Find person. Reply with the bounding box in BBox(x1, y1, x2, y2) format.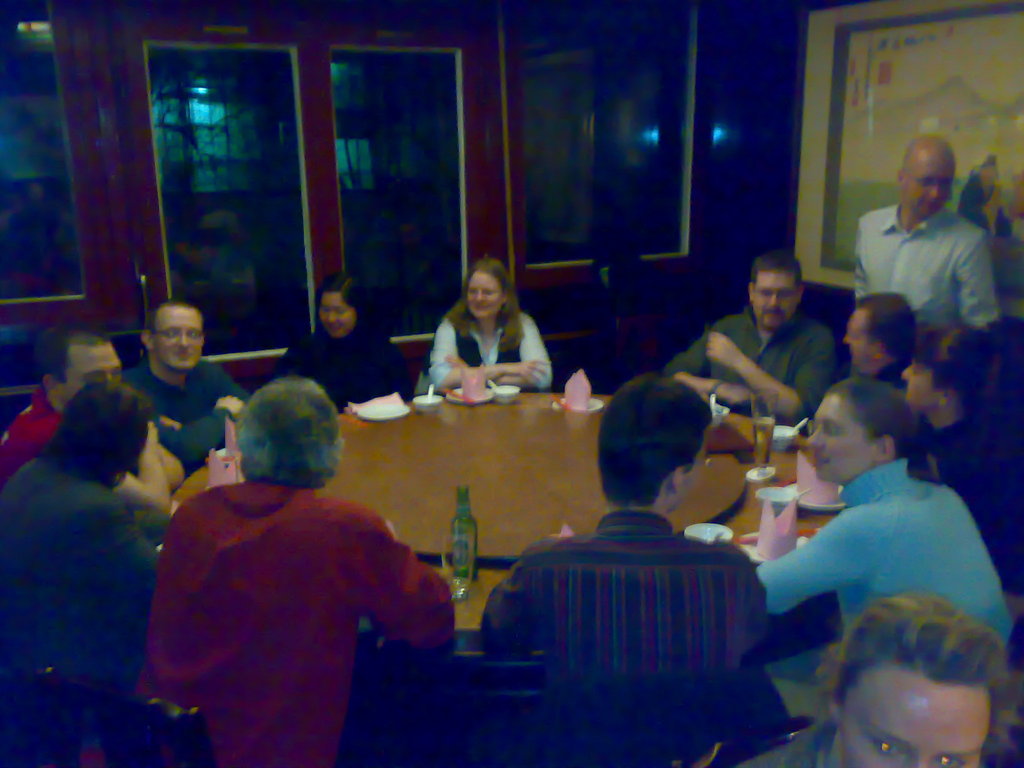
BBox(0, 316, 188, 518).
